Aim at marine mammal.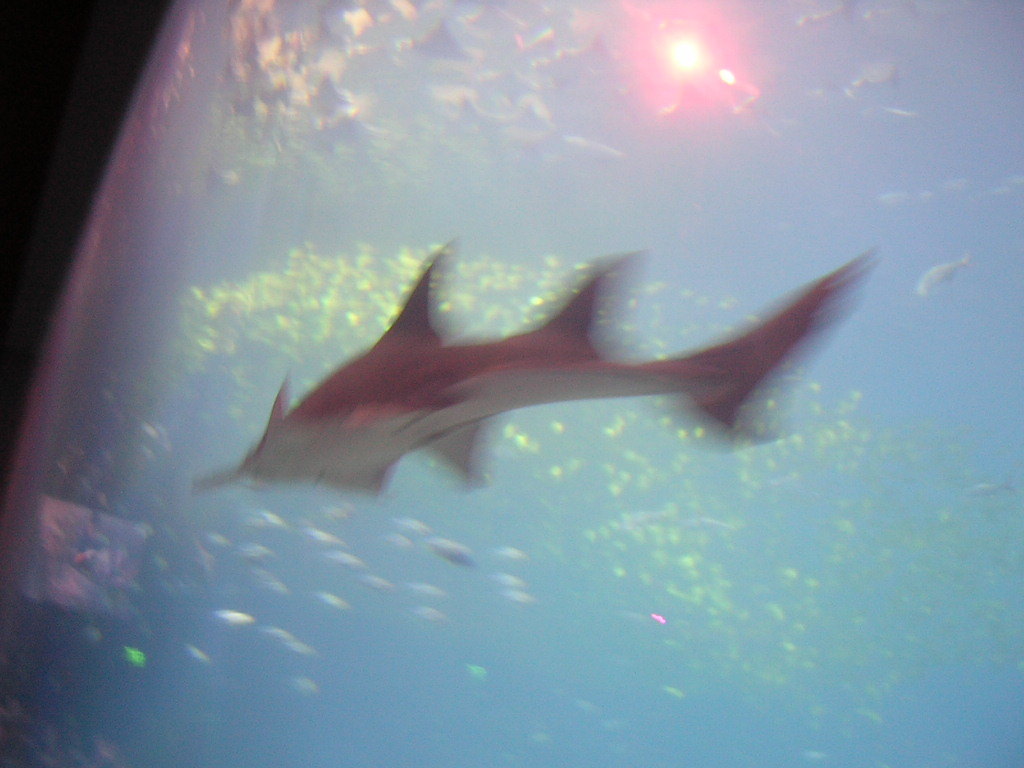
Aimed at left=186, top=236, right=884, bottom=506.
